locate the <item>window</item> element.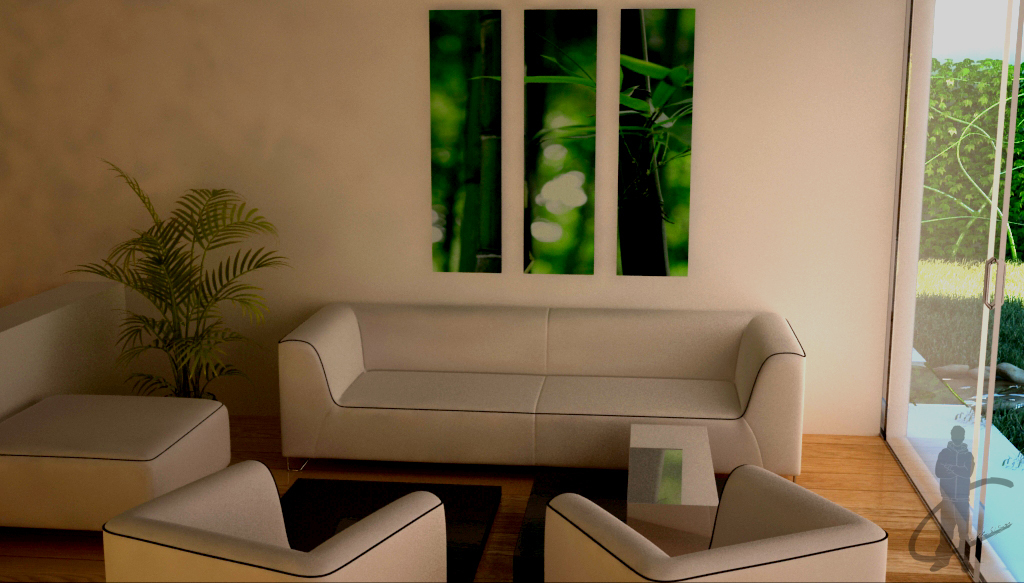
Element bbox: box=[889, 0, 1019, 528].
